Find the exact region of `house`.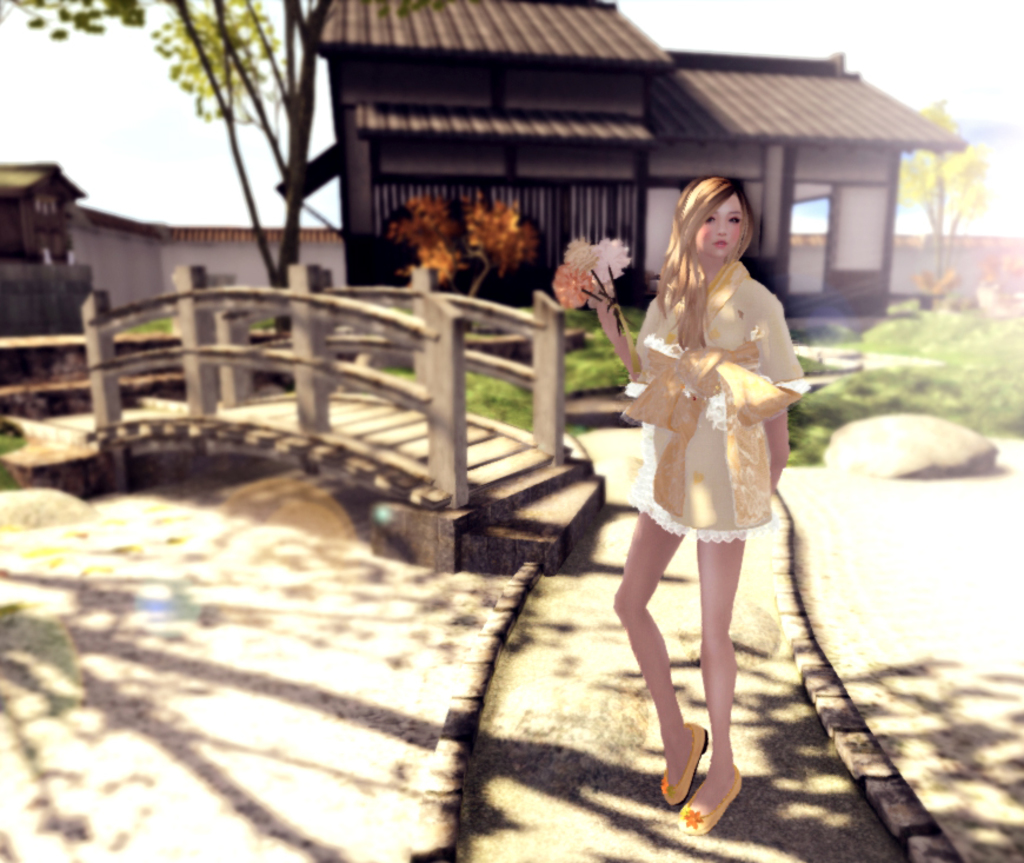
Exact region: bbox=(311, 0, 667, 294).
